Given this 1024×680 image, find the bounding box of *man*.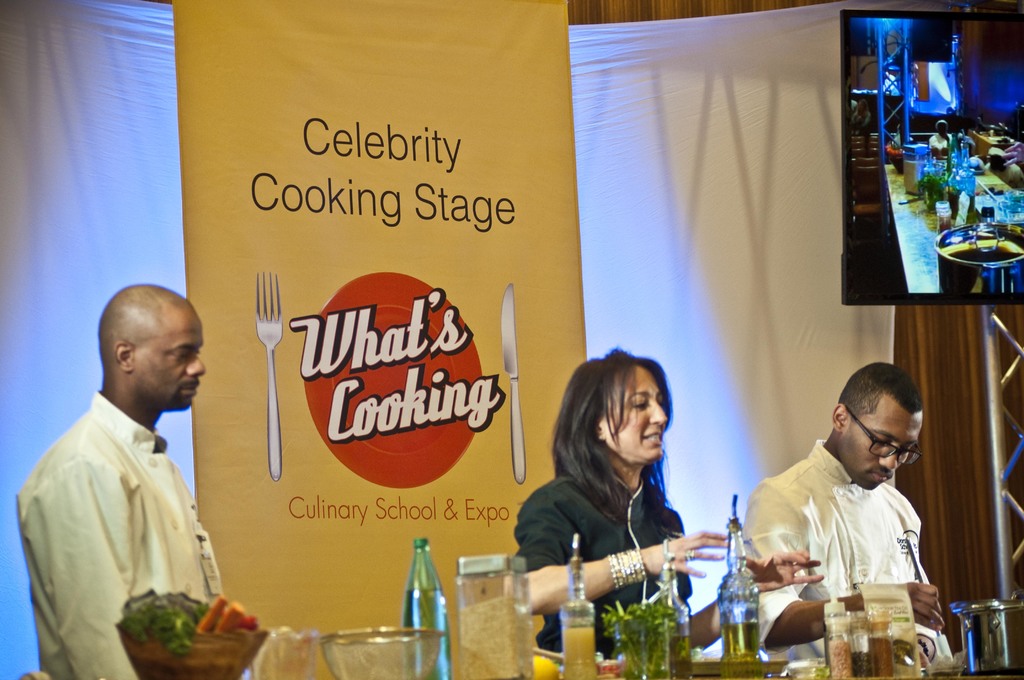
[left=29, top=252, right=255, bottom=679].
